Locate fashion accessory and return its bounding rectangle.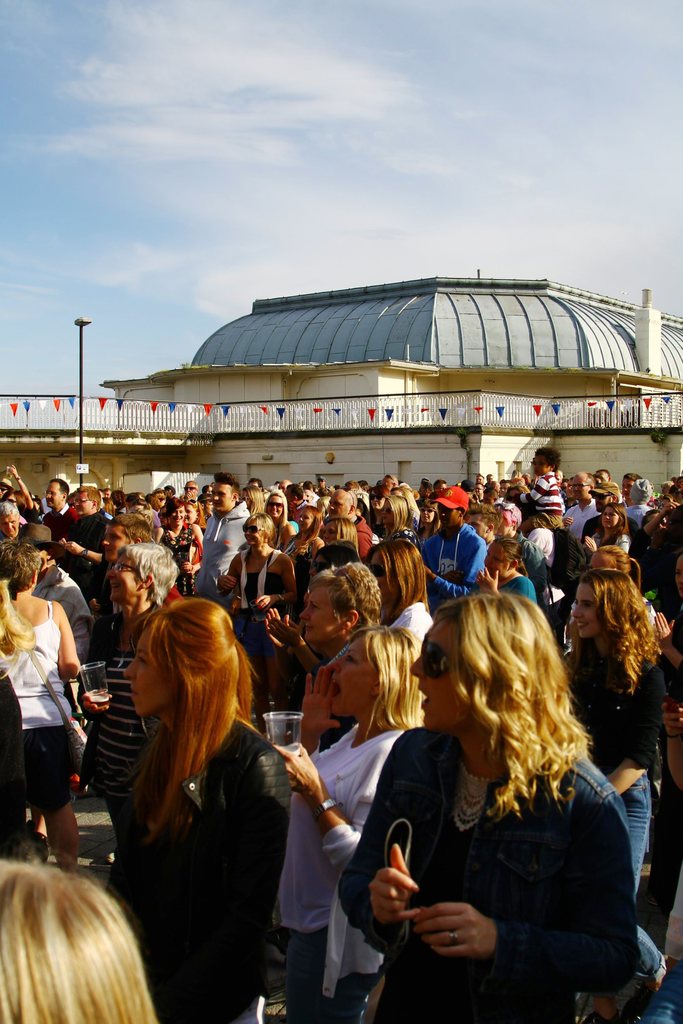
[left=118, top=631, right=134, bottom=668].
